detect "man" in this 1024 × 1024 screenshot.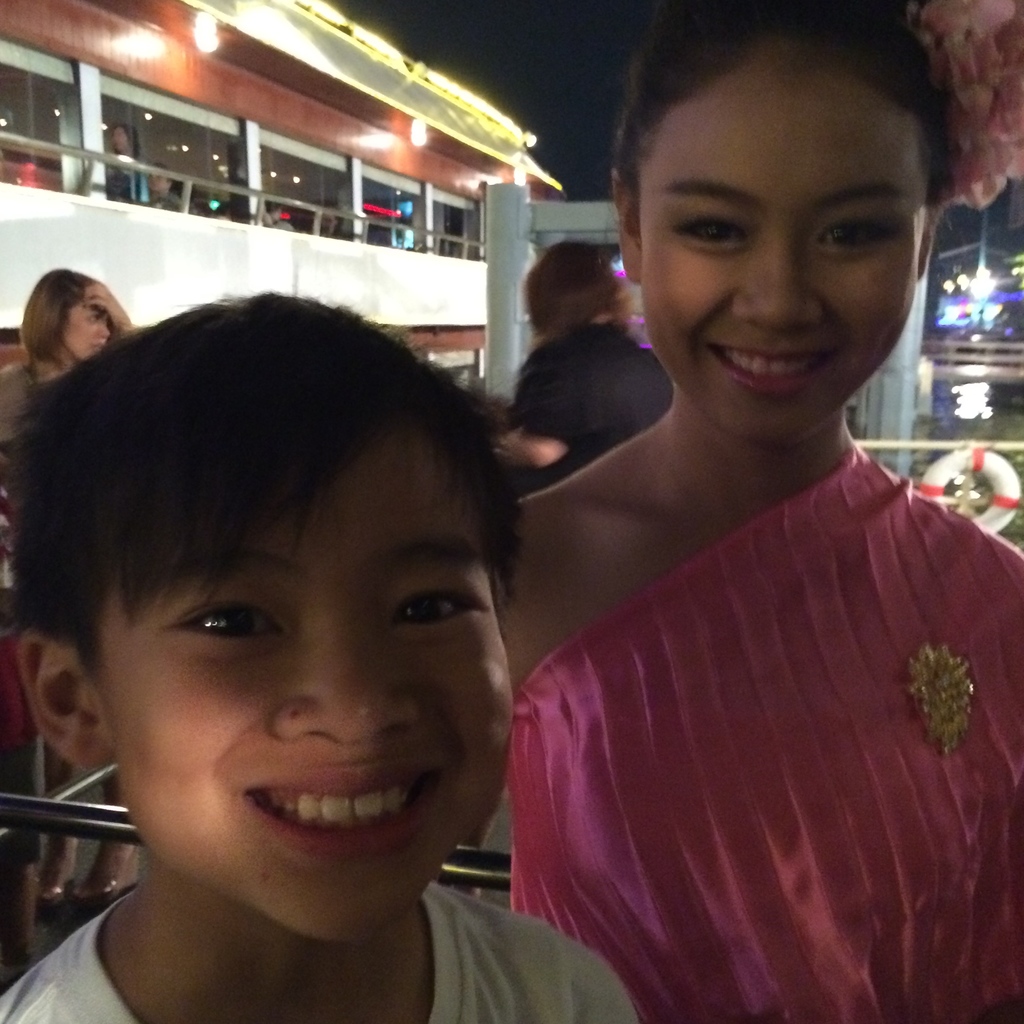
Detection: [left=109, top=120, right=147, bottom=163].
